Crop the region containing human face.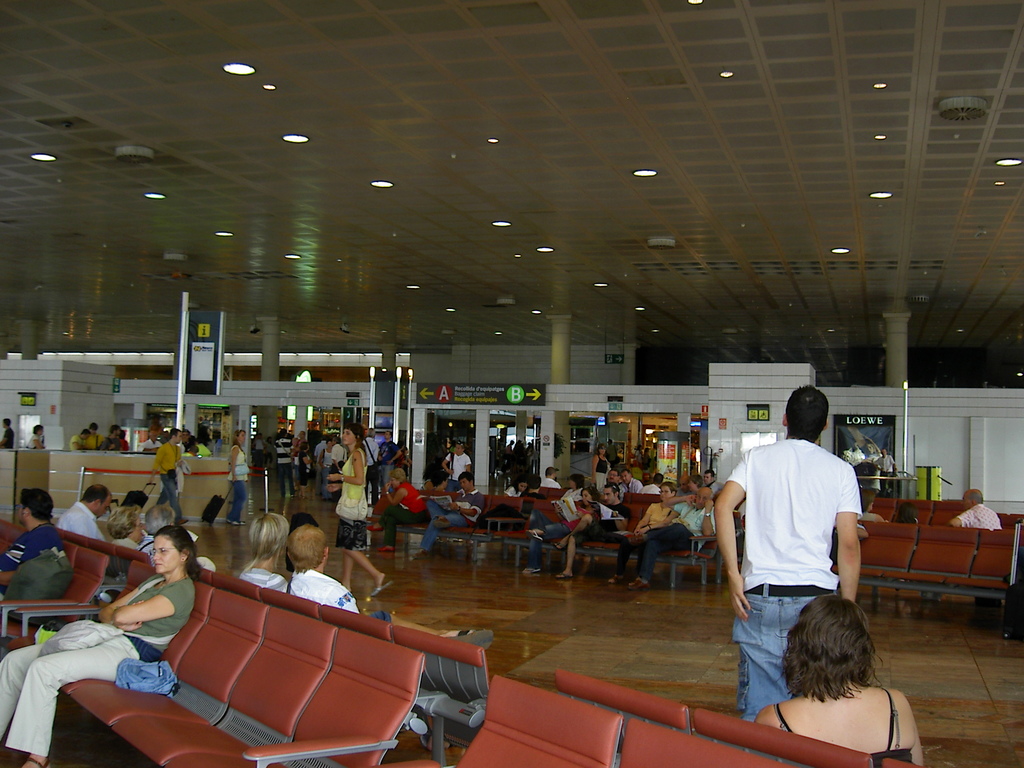
Crop region: Rect(152, 532, 186, 576).
